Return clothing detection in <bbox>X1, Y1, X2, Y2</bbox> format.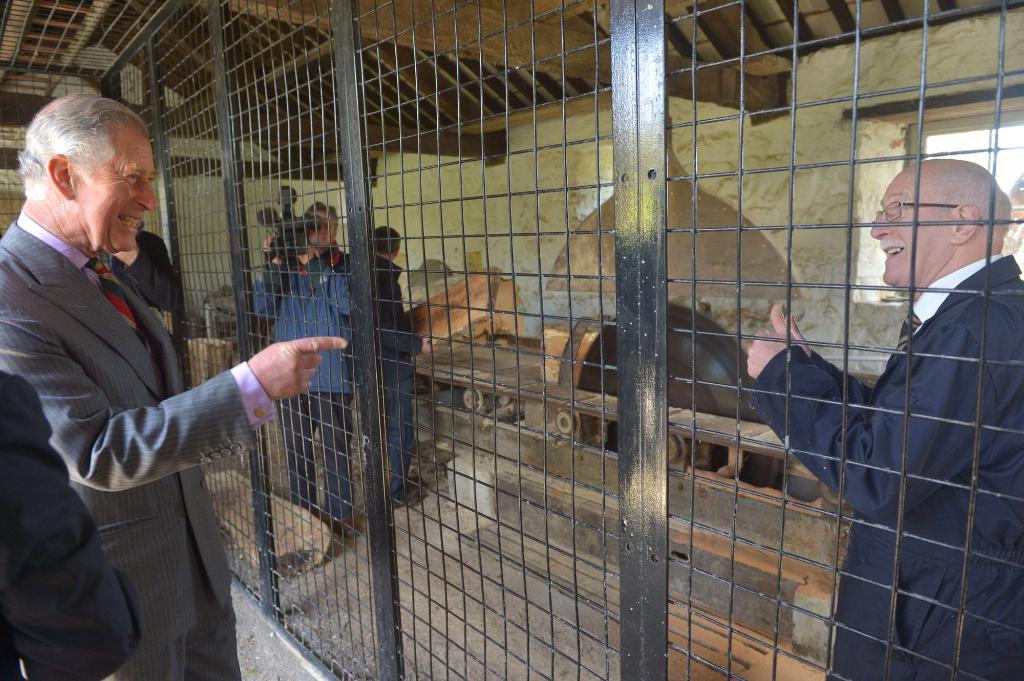
<bbox>0, 369, 141, 680</bbox>.
